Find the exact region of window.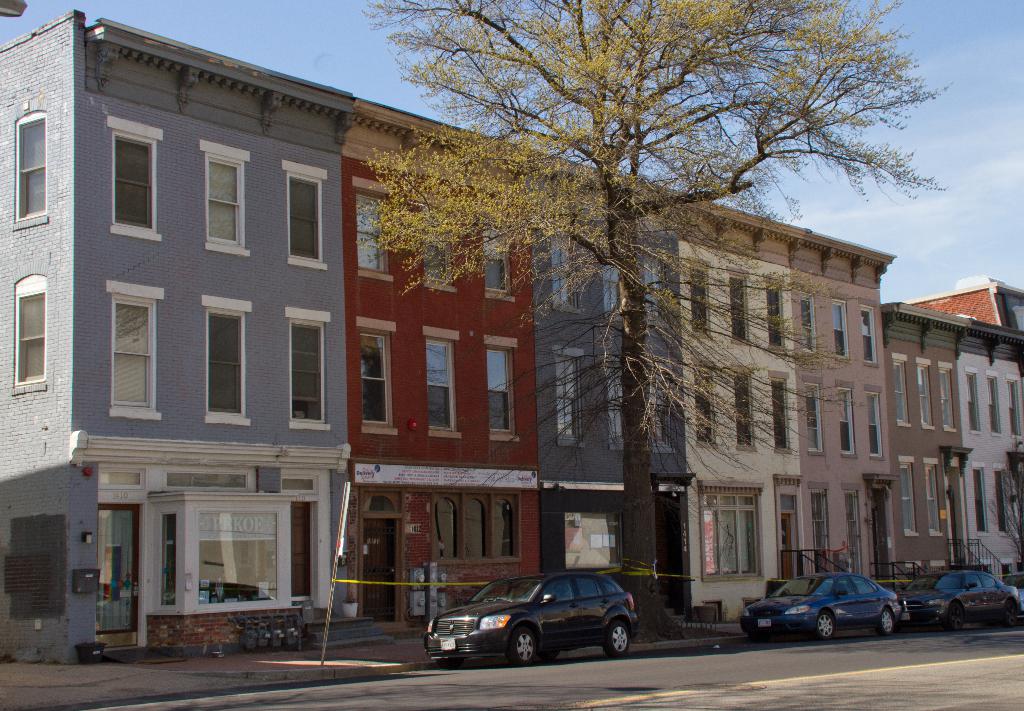
Exact region: box(796, 295, 819, 354).
